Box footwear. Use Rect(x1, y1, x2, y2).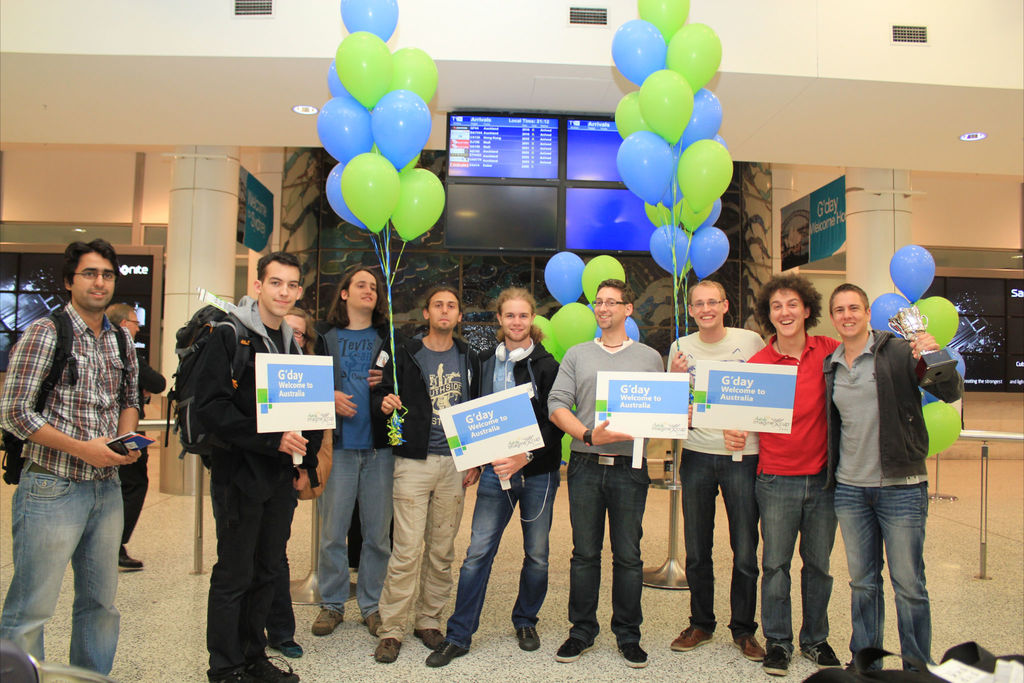
Rect(262, 634, 295, 653).
